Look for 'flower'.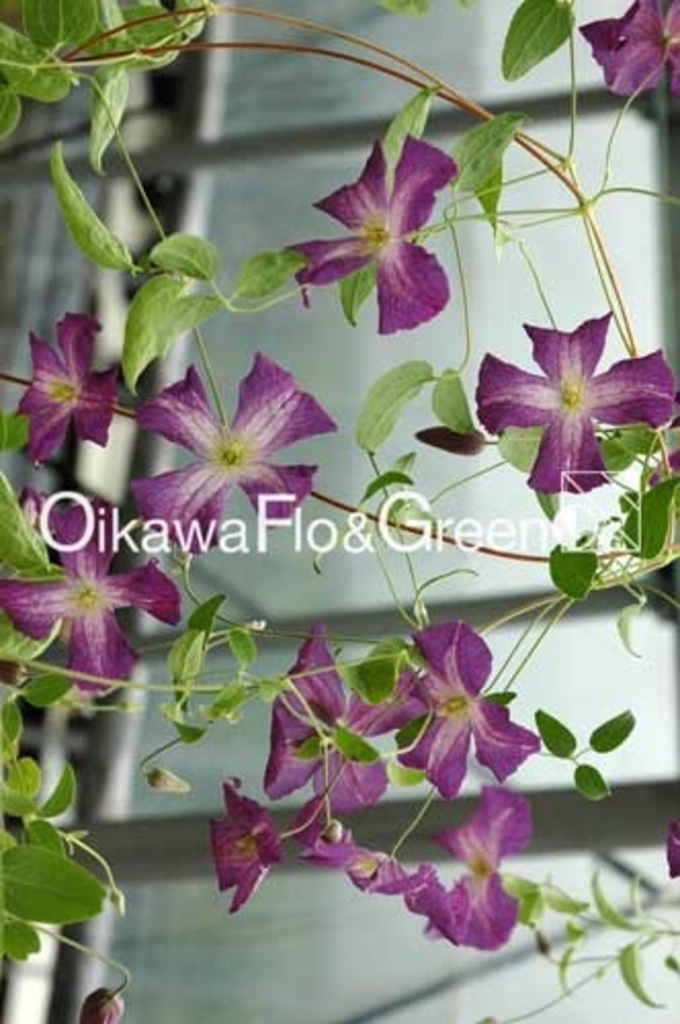
Found: 213 778 379 911.
